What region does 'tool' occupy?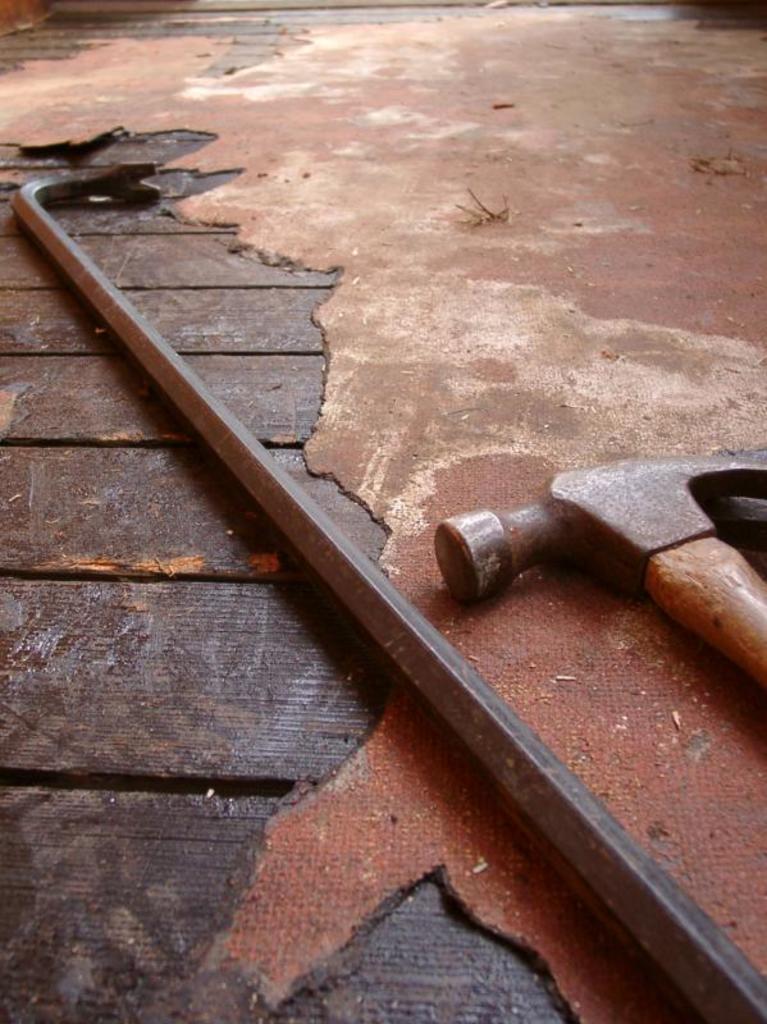
x1=13 y1=163 x2=763 y2=1019.
